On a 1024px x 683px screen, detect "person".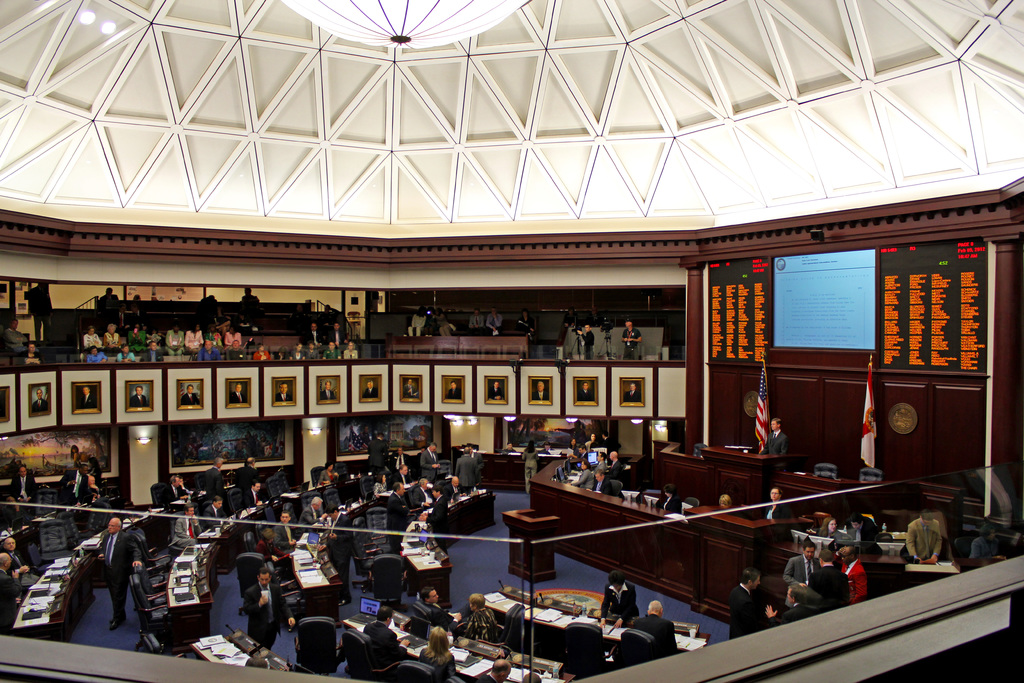
159:470:193:503.
